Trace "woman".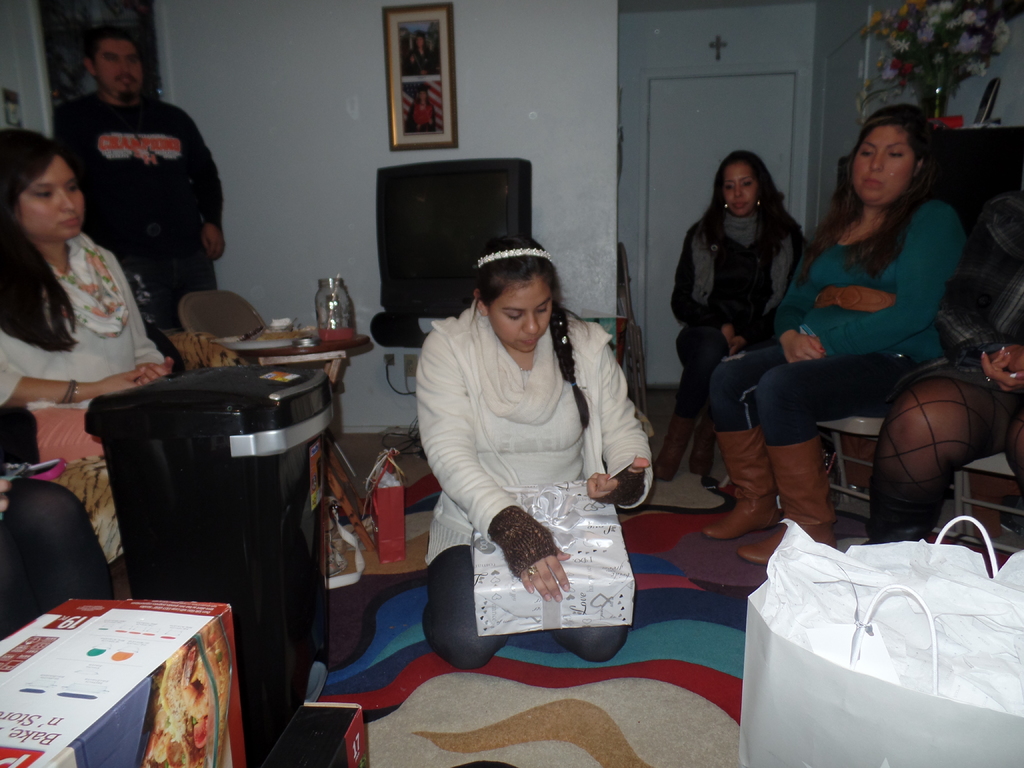
Traced to <bbox>0, 125, 175, 468</bbox>.
